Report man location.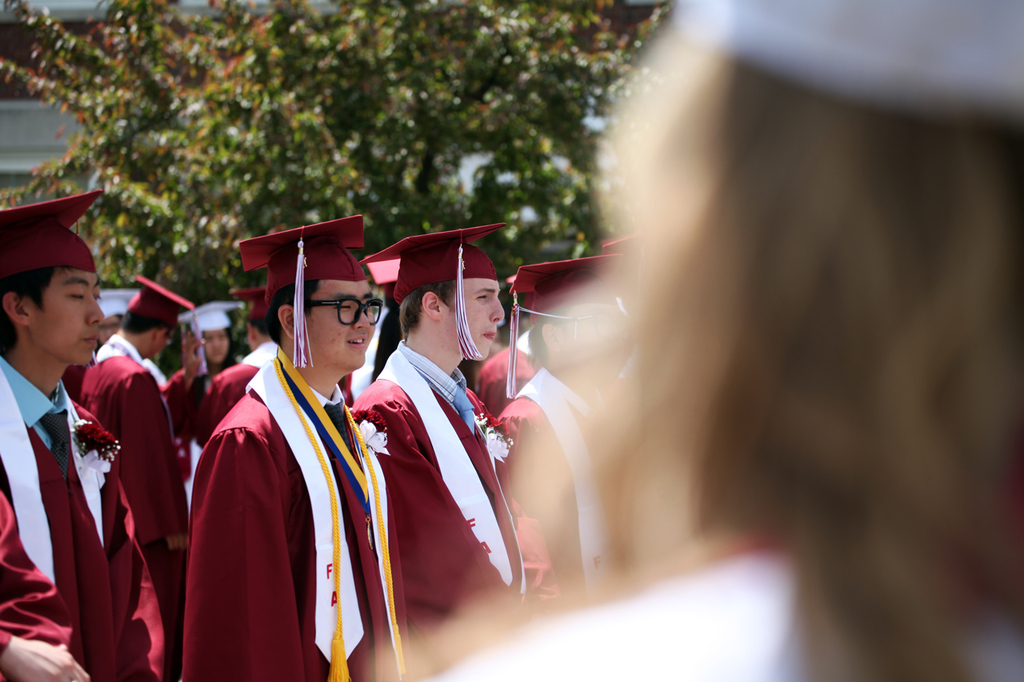
Report: 349, 217, 527, 641.
